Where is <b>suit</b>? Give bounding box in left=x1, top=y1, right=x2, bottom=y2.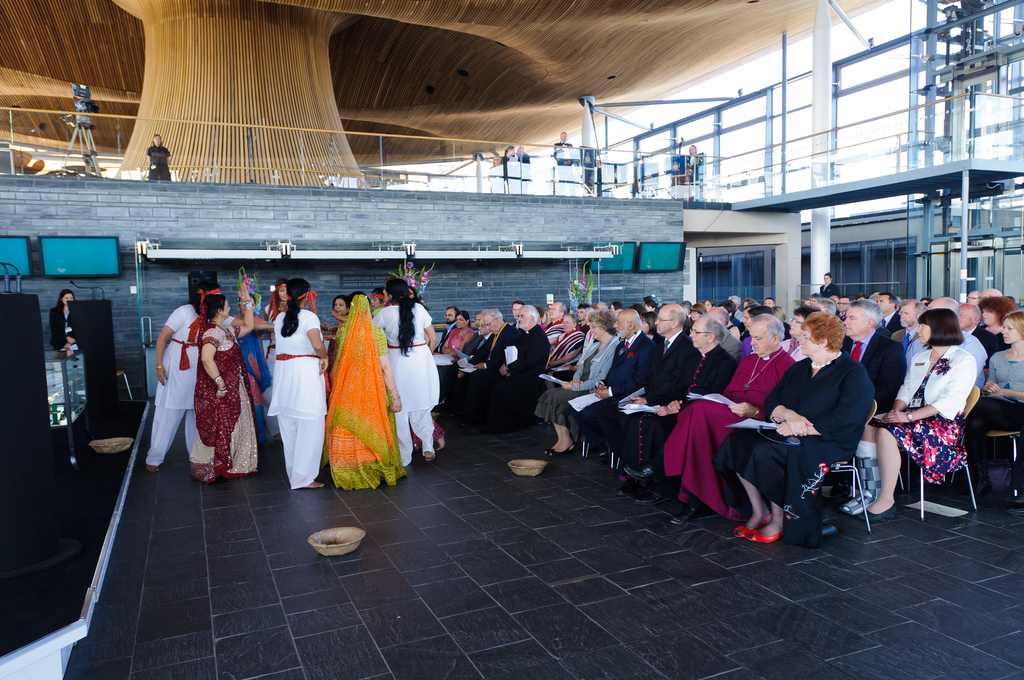
left=445, top=328, right=550, bottom=409.
